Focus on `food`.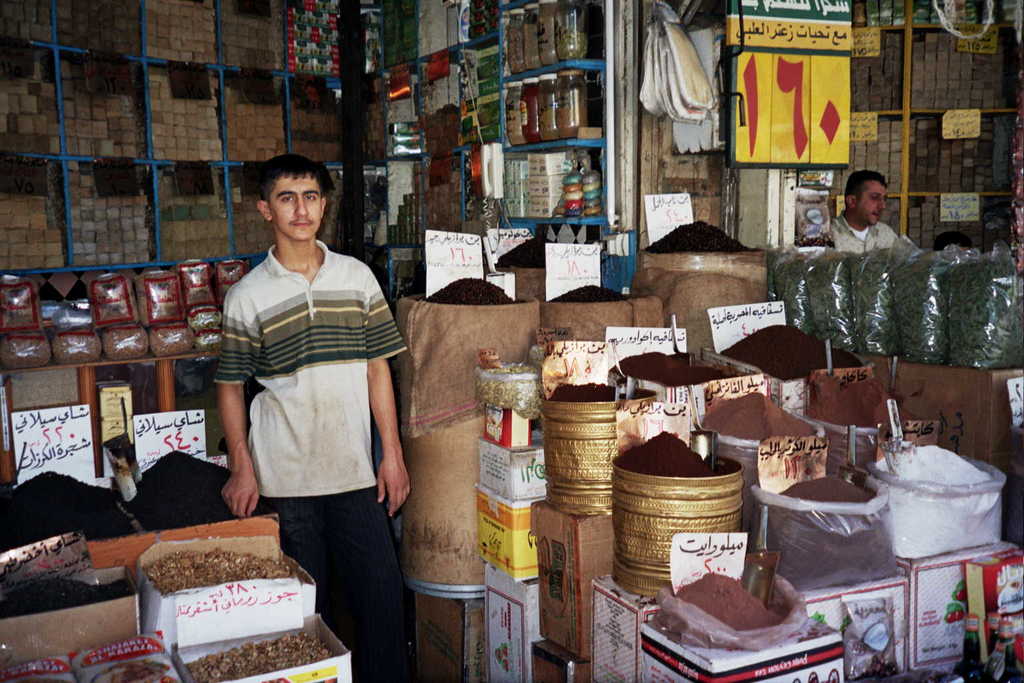
Focused at box=[173, 258, 215, 308].
